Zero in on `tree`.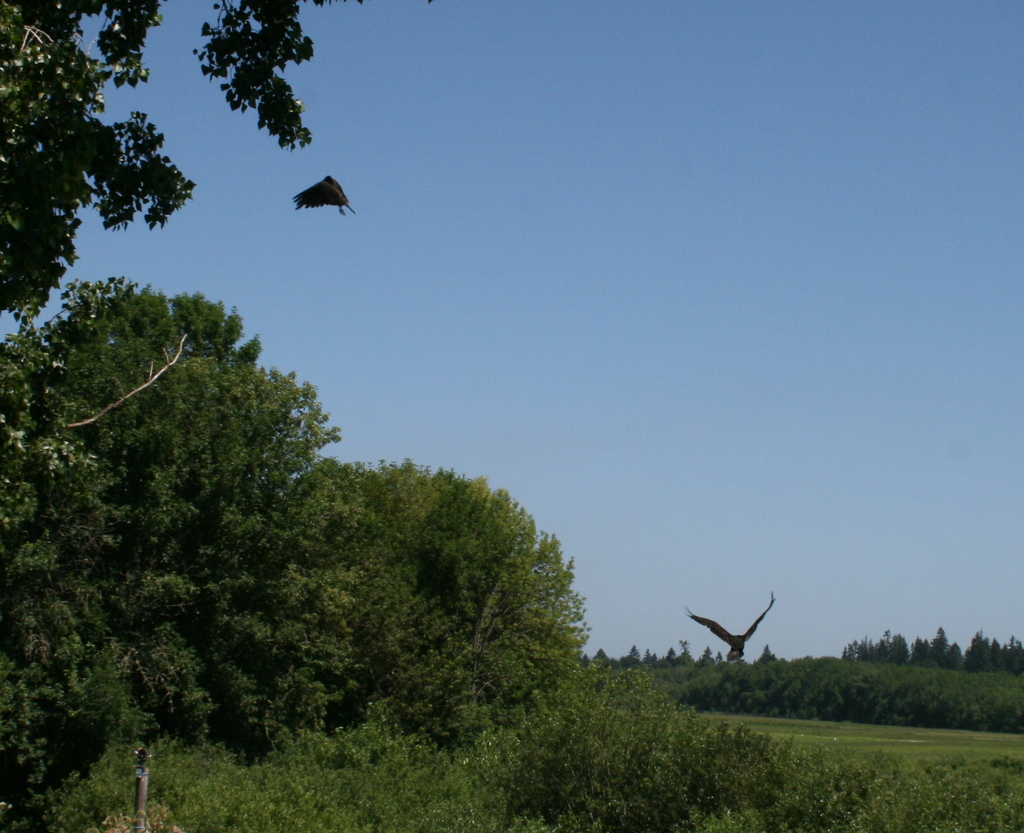
Zeroed in: 29/262/398/806.
